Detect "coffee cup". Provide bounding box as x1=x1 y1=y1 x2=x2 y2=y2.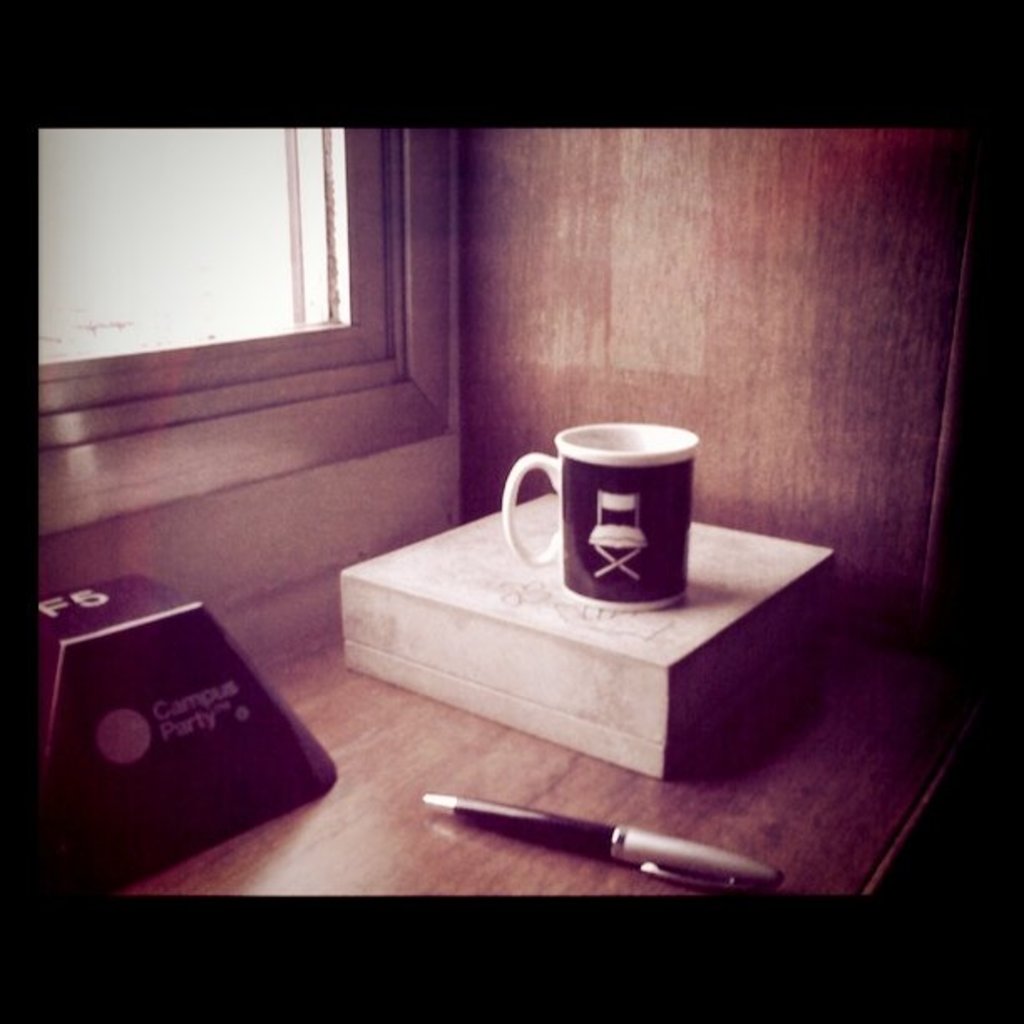
x1=500 y1=418 x2=696 y2=616.
